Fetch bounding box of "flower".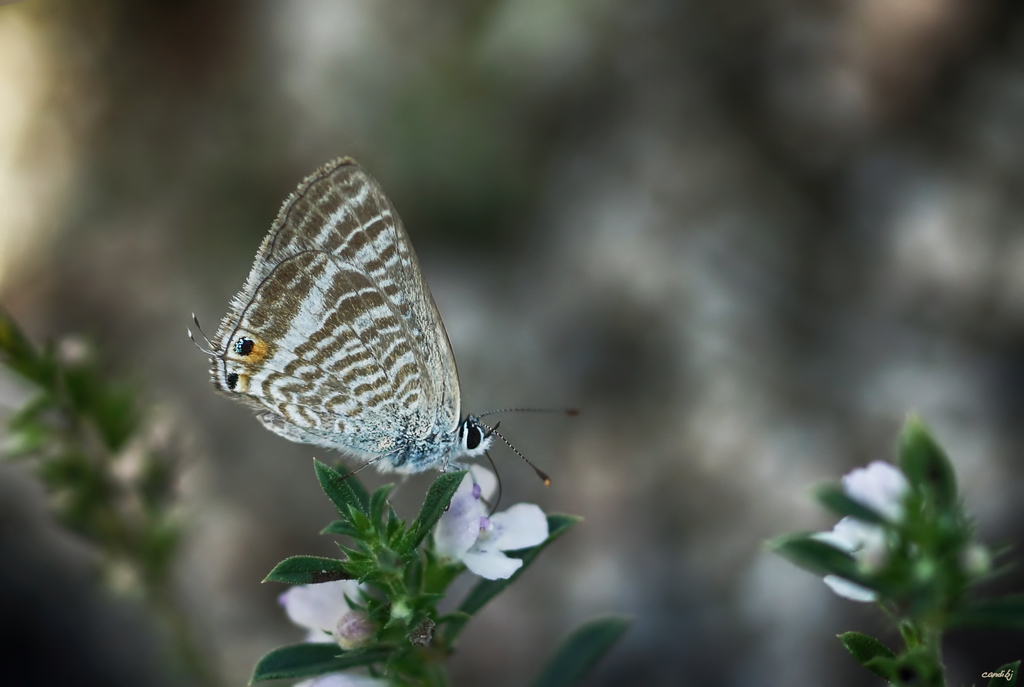
Bbox: l=280, t=572, r=403, b=686.
